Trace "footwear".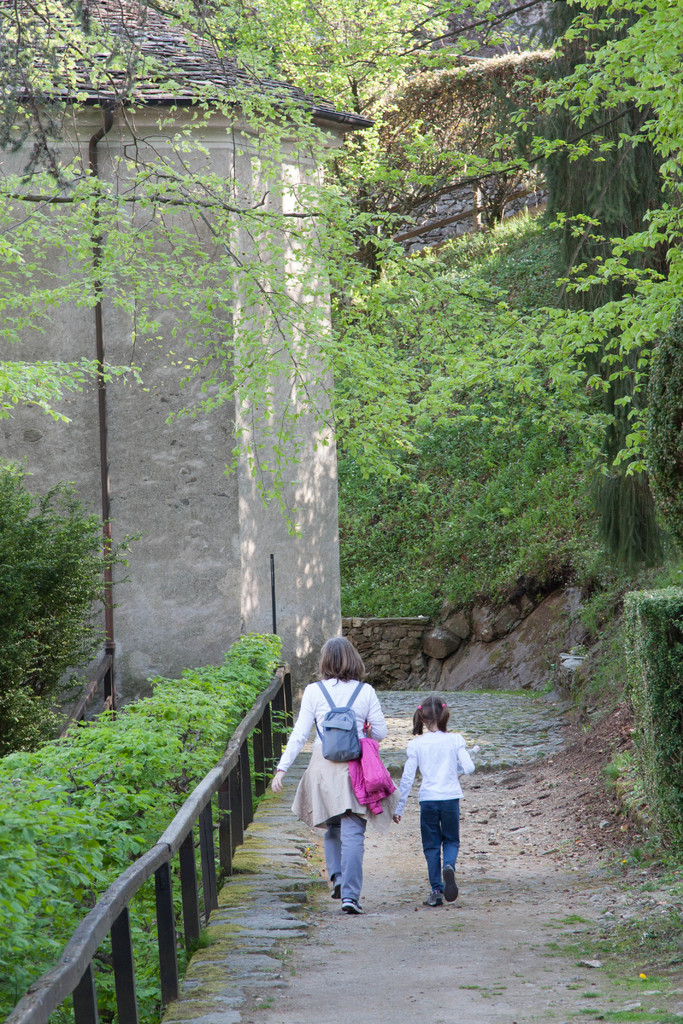
Traced to (425, 885, 450, 908).
